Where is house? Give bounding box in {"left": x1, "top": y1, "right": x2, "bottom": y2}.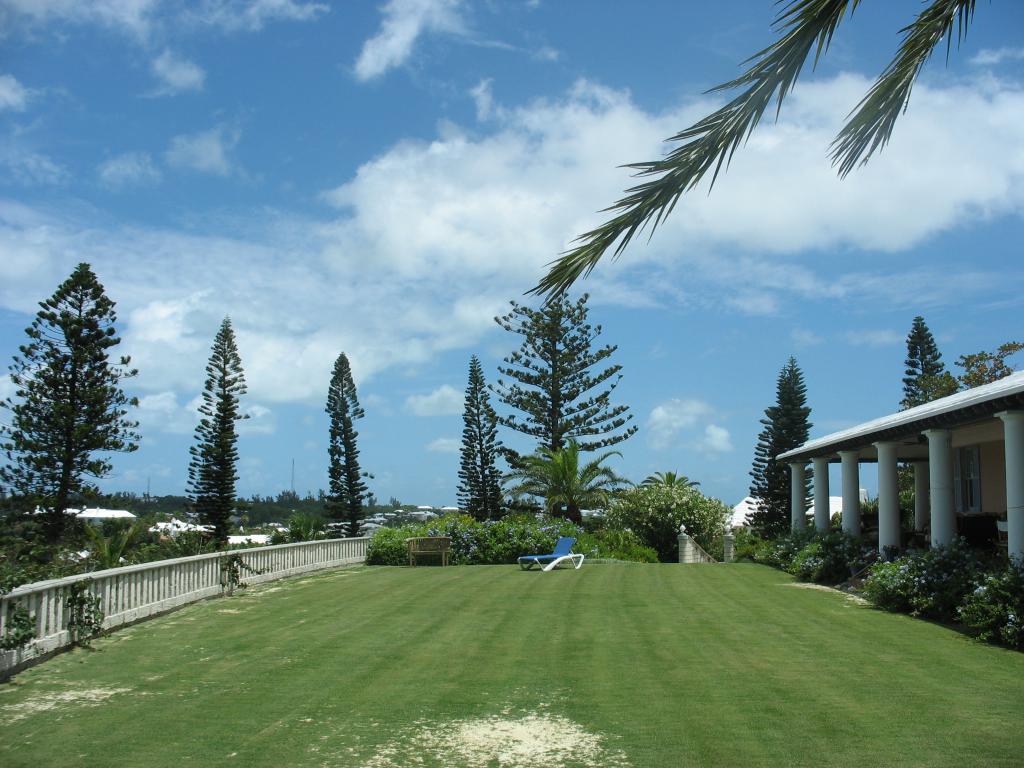
{"left": 756, "top": 340, "right": 1018, "bottom": 602}.
